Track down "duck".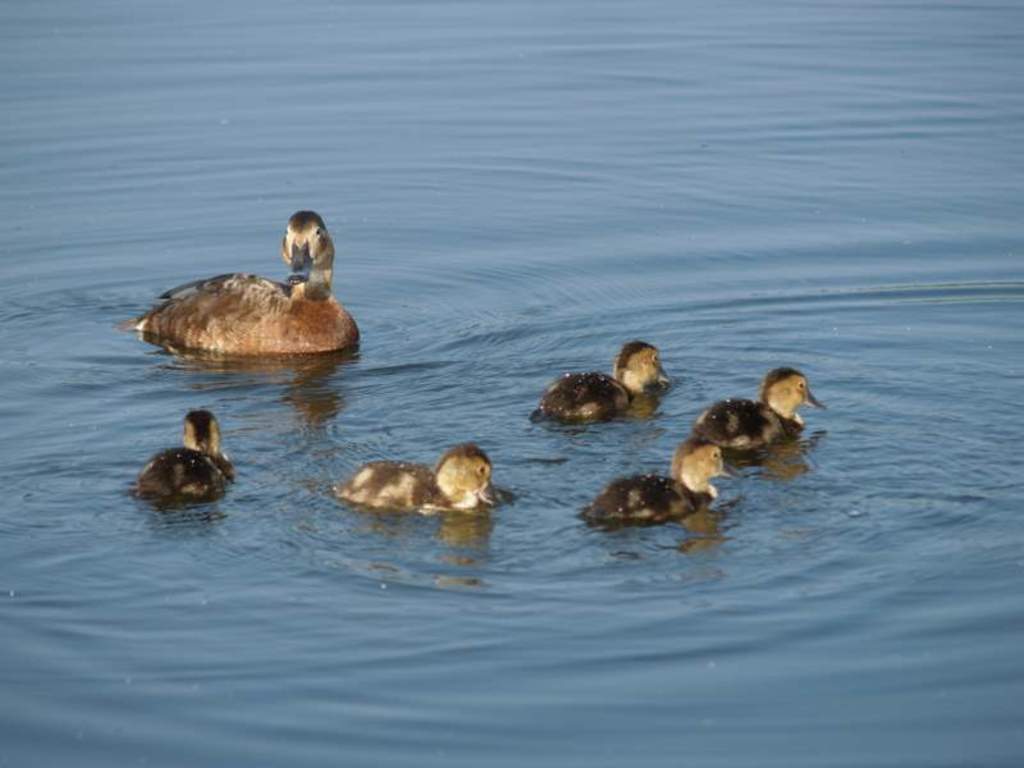
Tracked to <box>687,364,828,457</box>.
